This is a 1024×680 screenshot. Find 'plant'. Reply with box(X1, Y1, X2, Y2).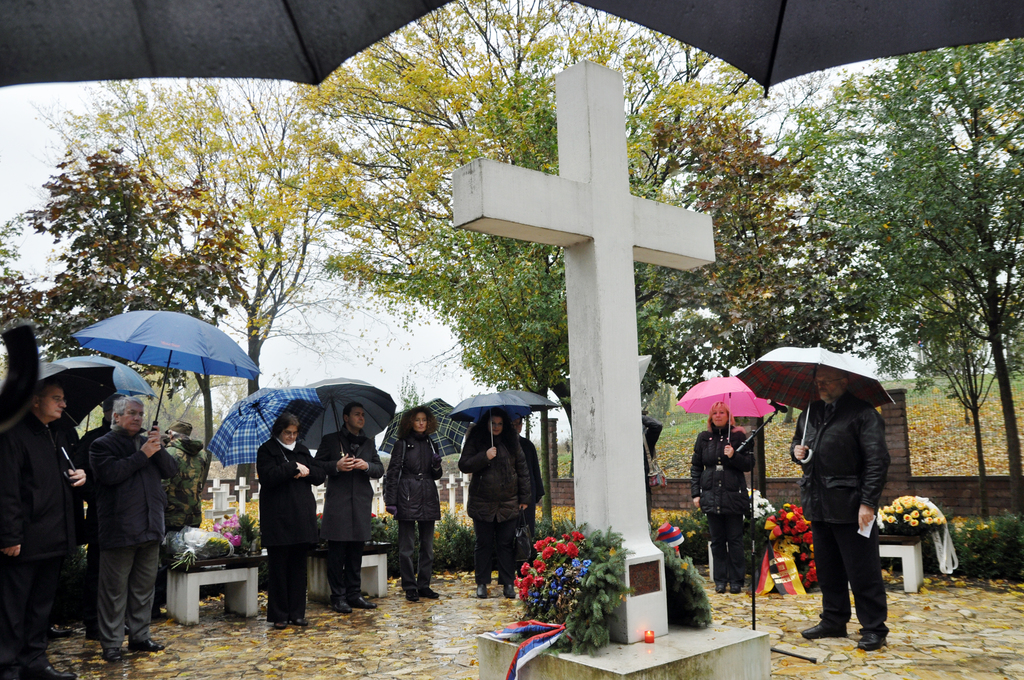
box(435, 498, 480, 579).
